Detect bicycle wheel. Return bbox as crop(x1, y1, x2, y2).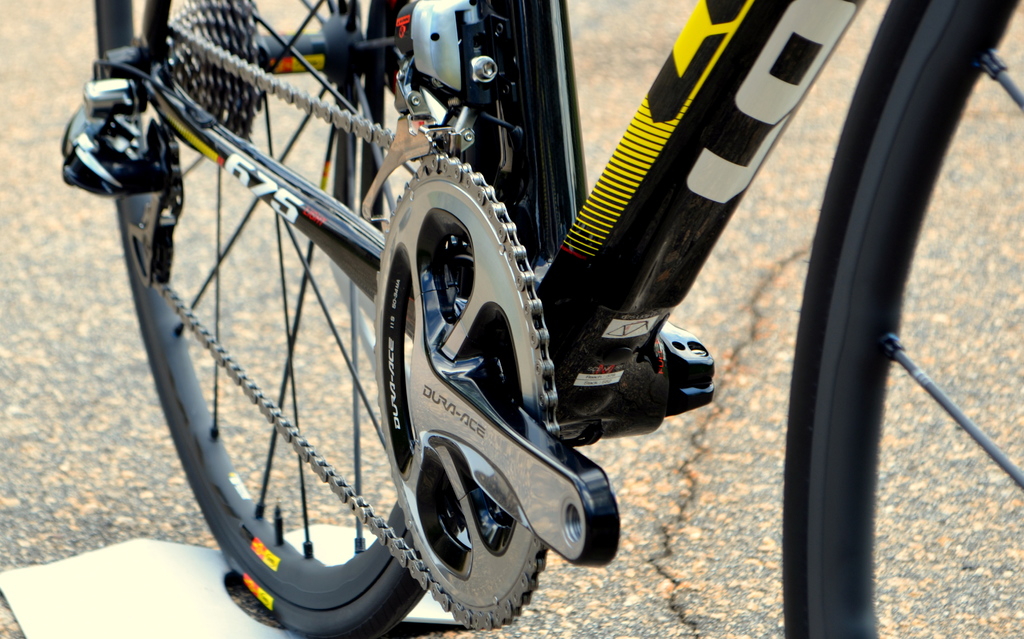
crop(91, 0, 521, 638).
